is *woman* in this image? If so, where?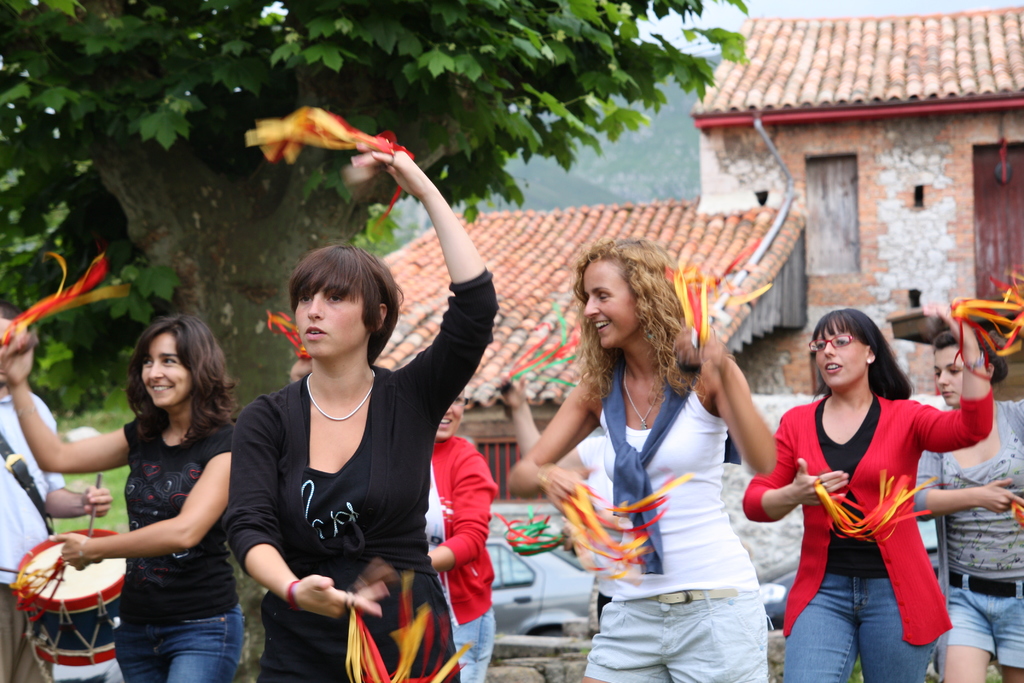
Yes, at Rect(223, 149, 500, 682).
